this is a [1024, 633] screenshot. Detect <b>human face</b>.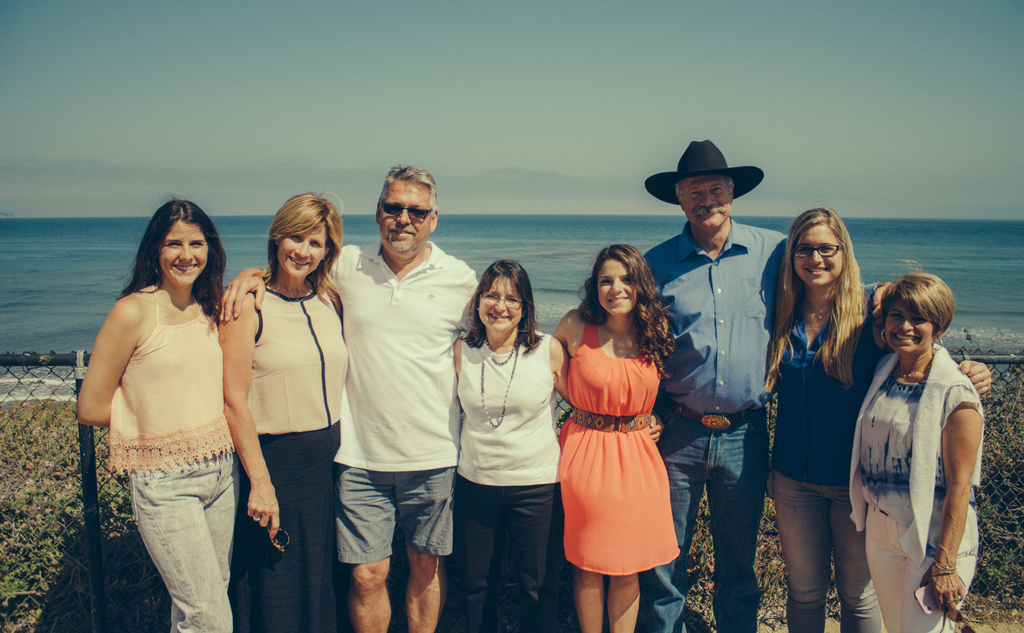
x1=280 y1=214 x2=330 y2=282.
